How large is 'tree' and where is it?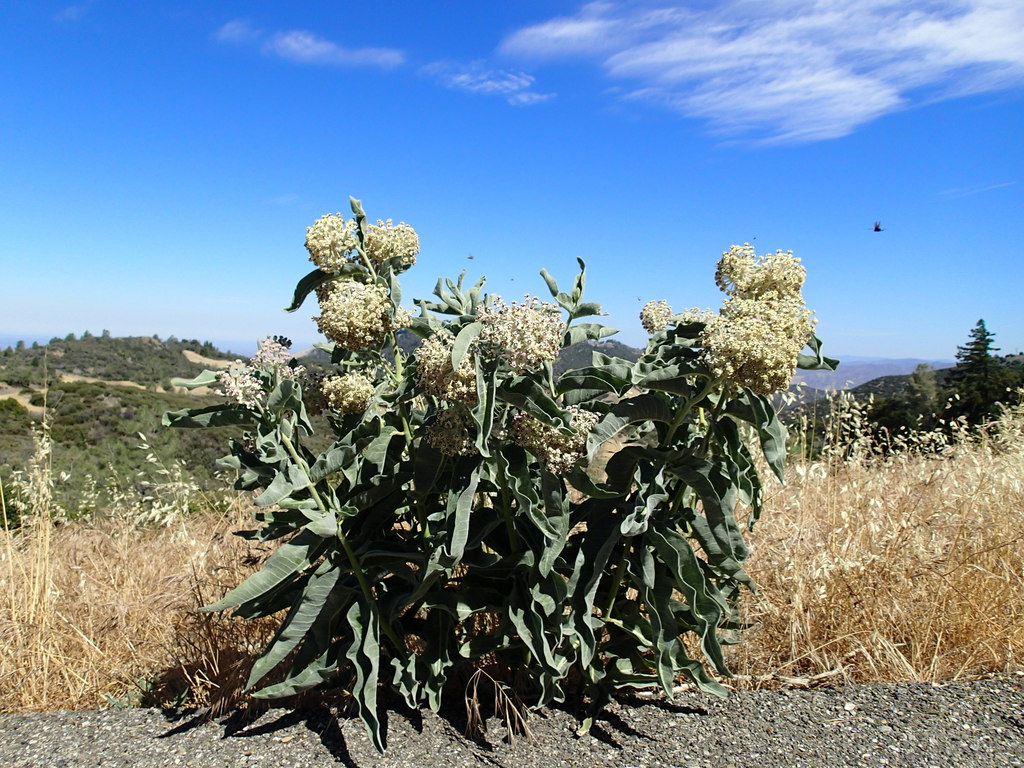
Bounding box: {"x1": 903, "y1": 365, "x2": 936, "y2": 433}.
